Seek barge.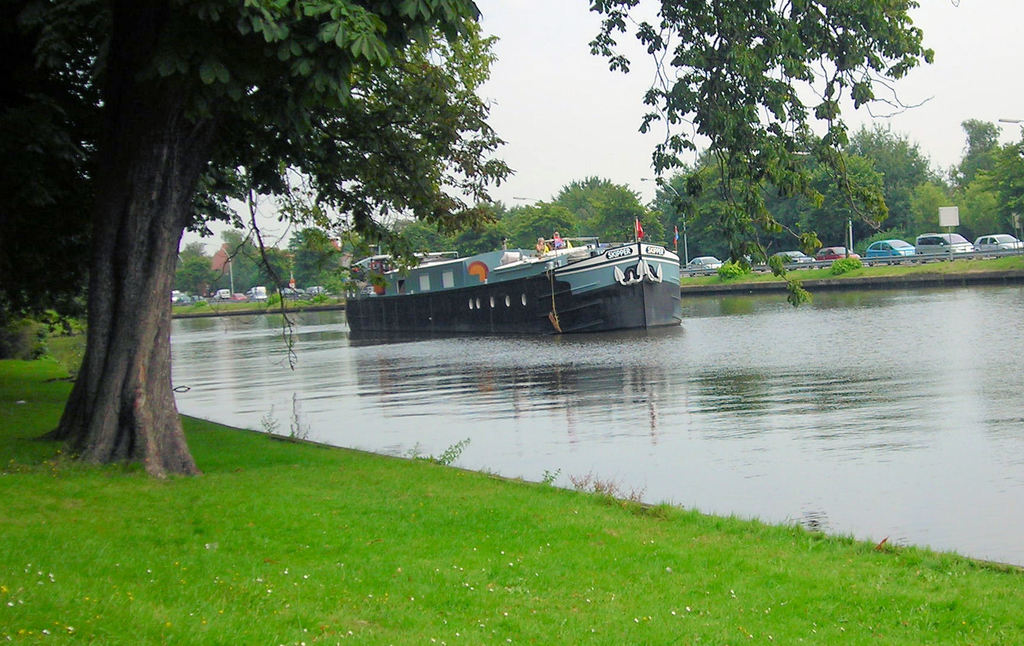
left=345, top=217, right=681, bottom=331.
